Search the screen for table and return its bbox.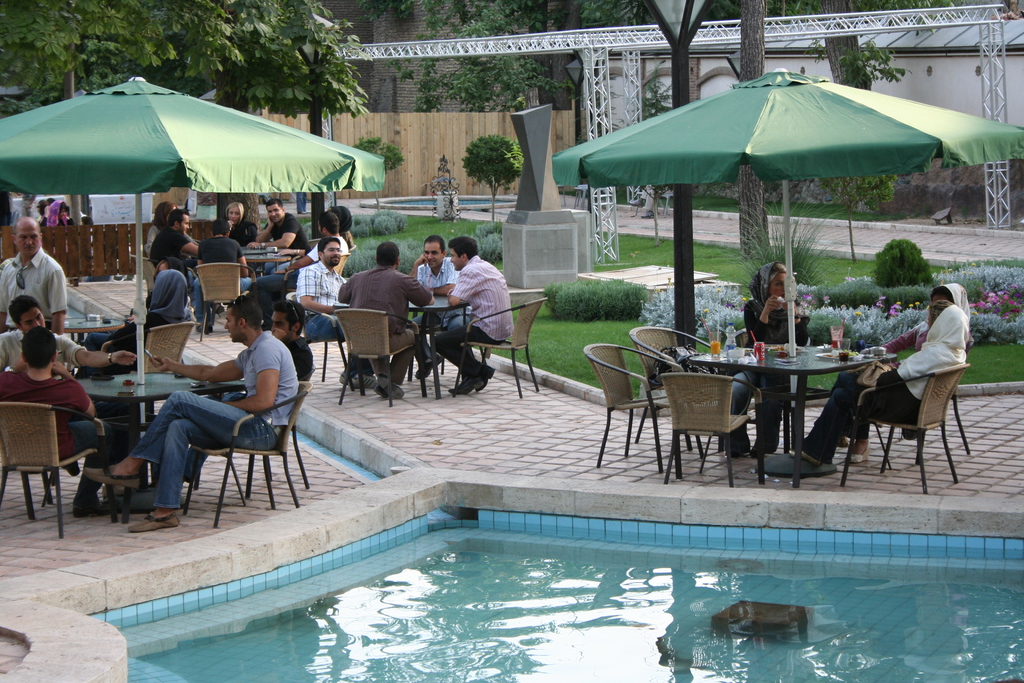
Found: [60,315,128,345].
